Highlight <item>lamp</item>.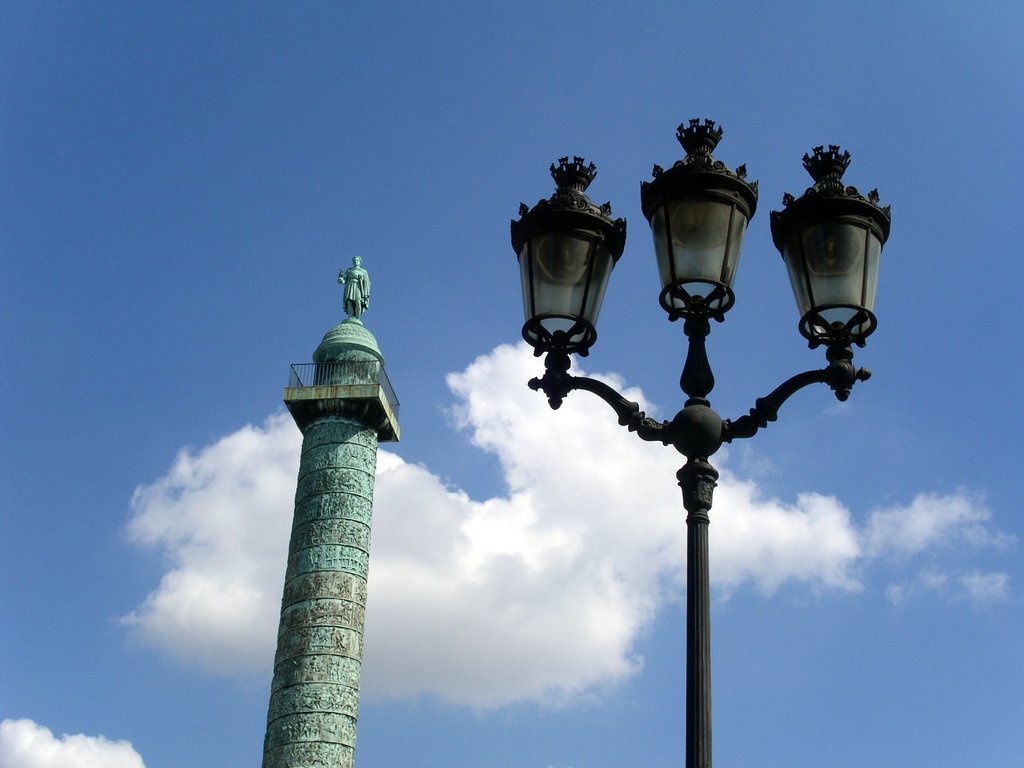
Highlighted region: {"x1": 511, "y1": 156, "x2": 636, "y2": 431}.
